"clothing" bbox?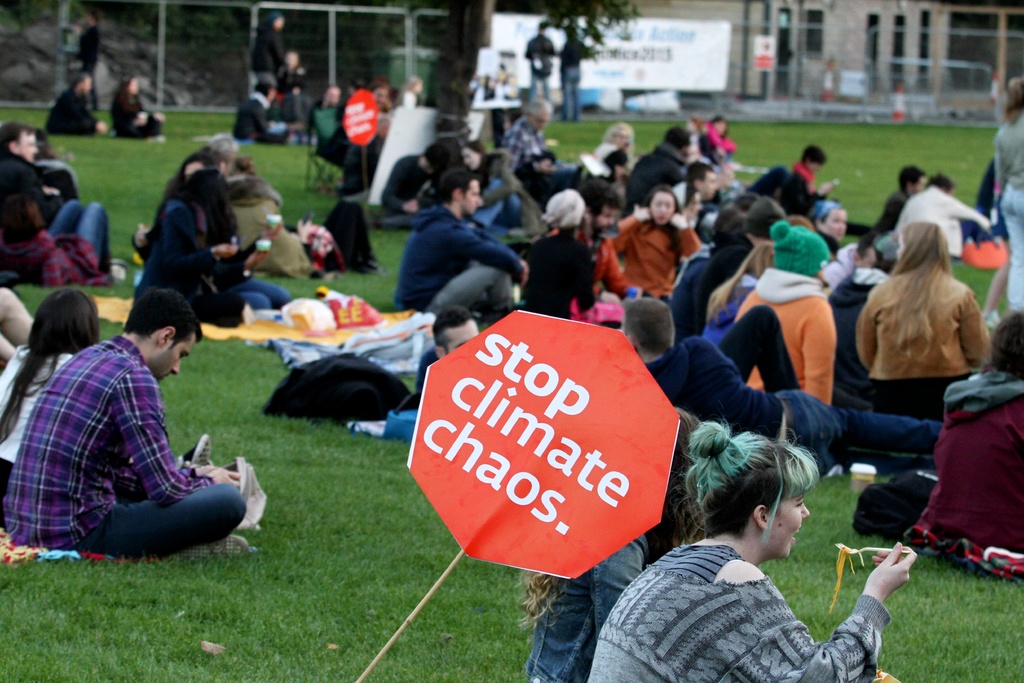
bbox=[707, 163, 790, 202]
